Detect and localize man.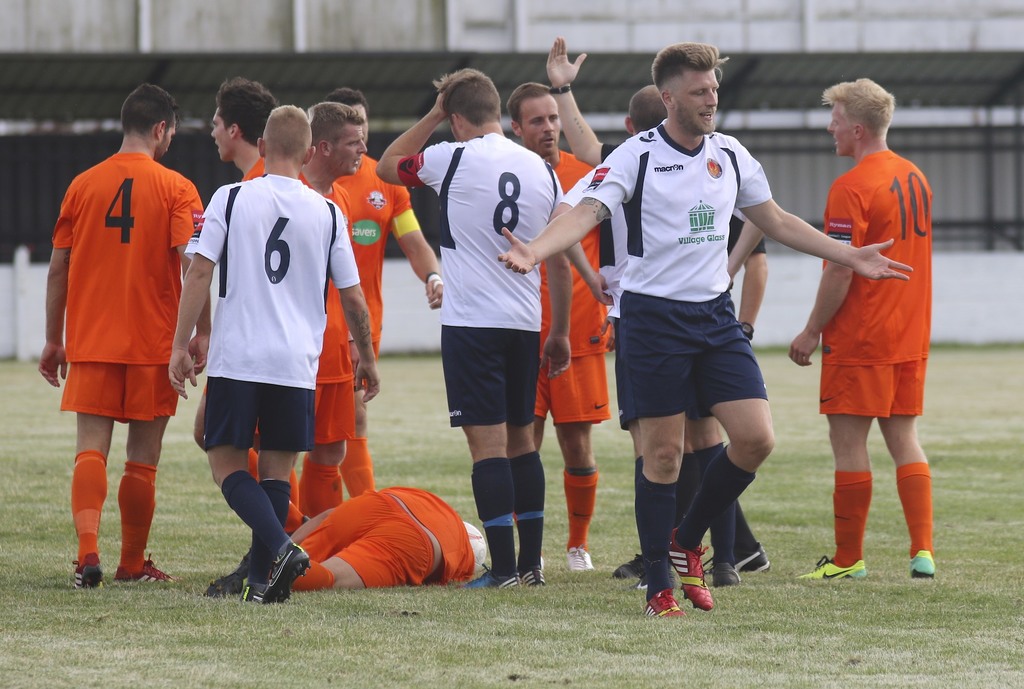
Localized at [x1=500, y1=81, x2=609, y2=572].
